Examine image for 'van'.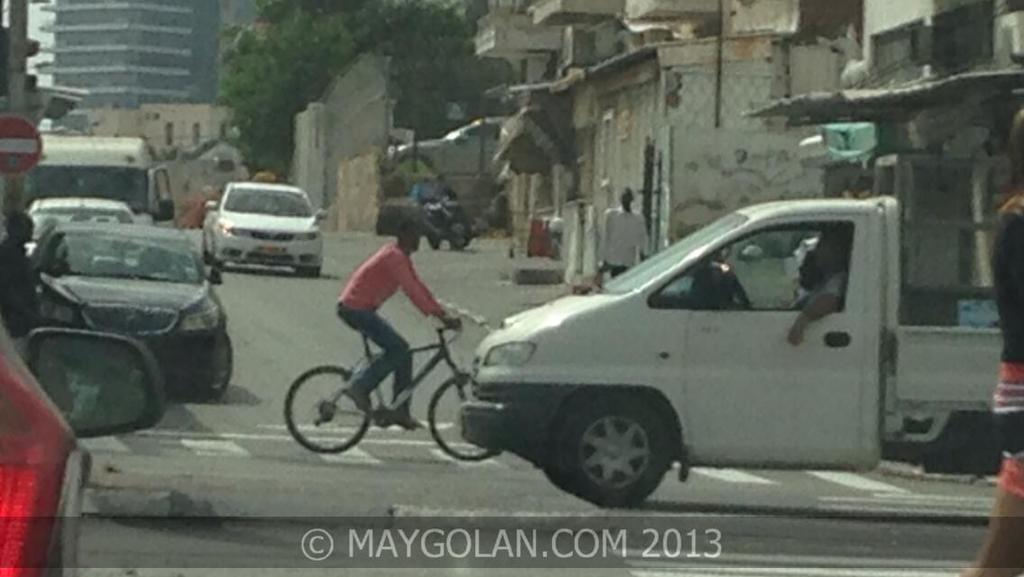
Examination result: 456 190 1001 508.
